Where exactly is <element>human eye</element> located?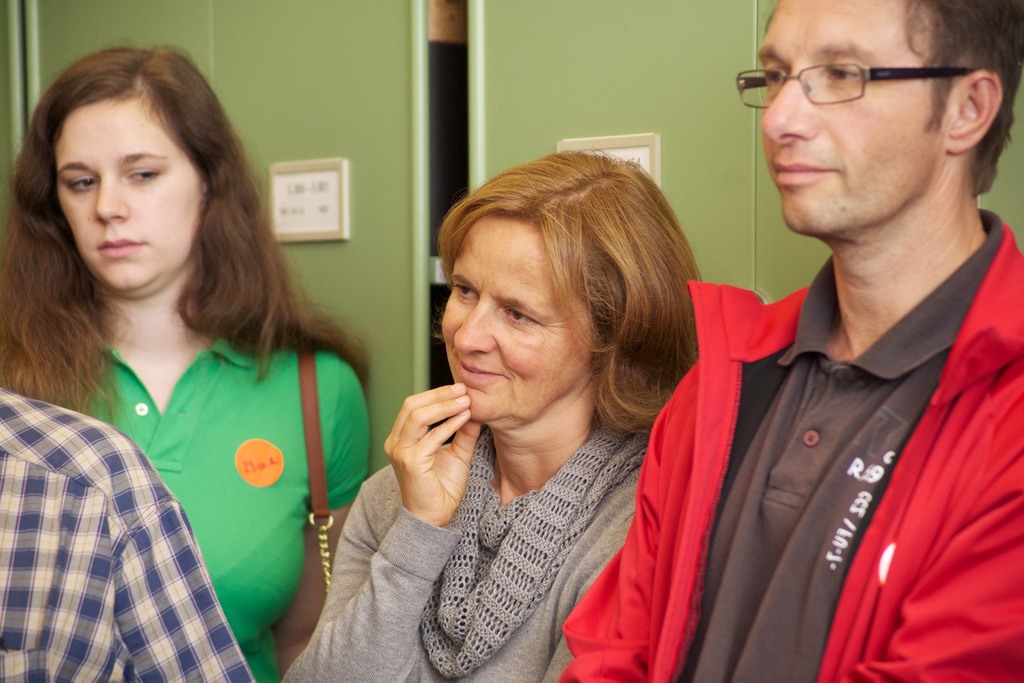
Its bounding box is box(495, 300, 548, 330).
